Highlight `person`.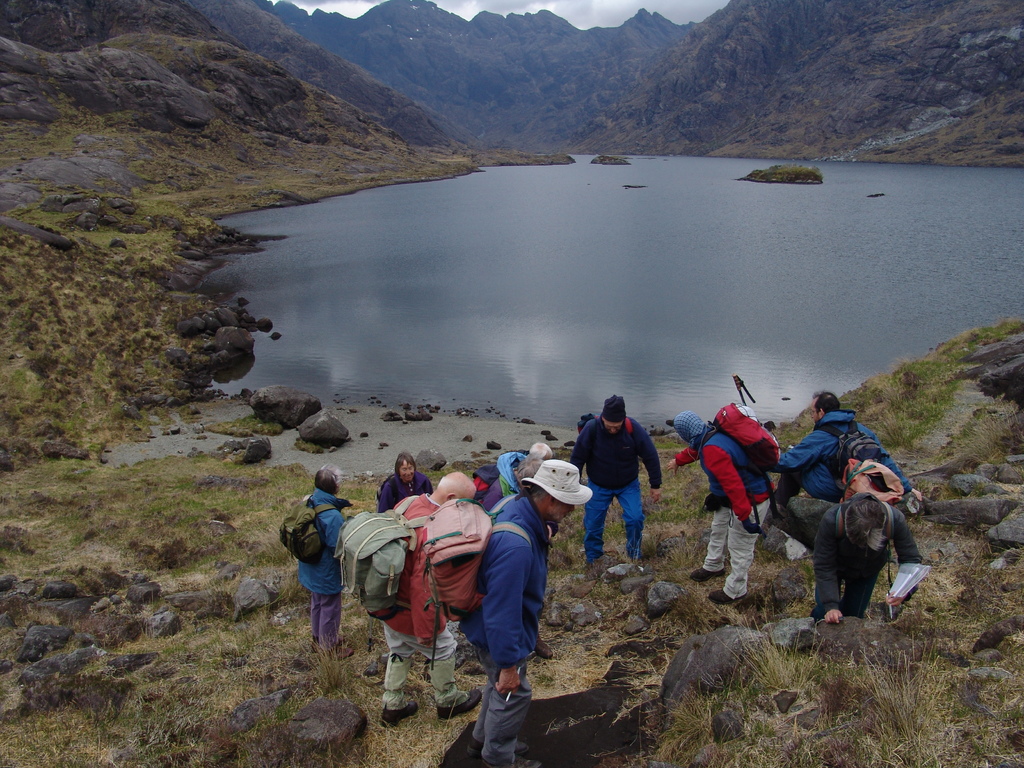
Highlighted region: 382, 474, 486, 729.
